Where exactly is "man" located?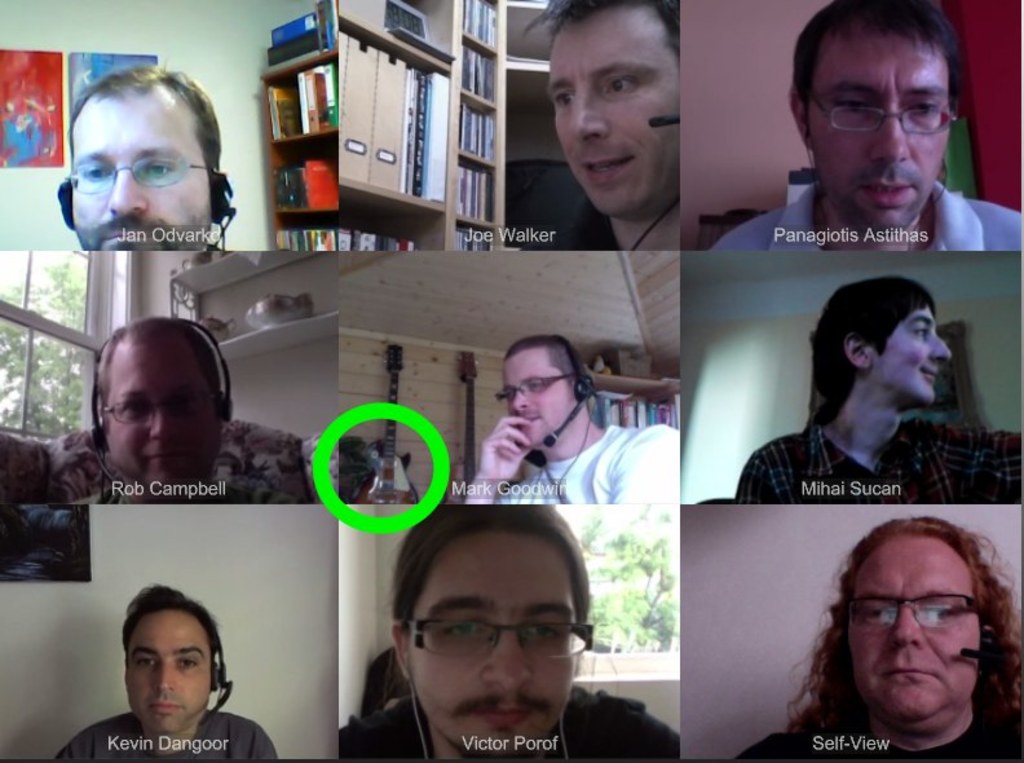
Its bounding box is {"left": 58, "top": 54, "right": 239, "bottom": 256}.
